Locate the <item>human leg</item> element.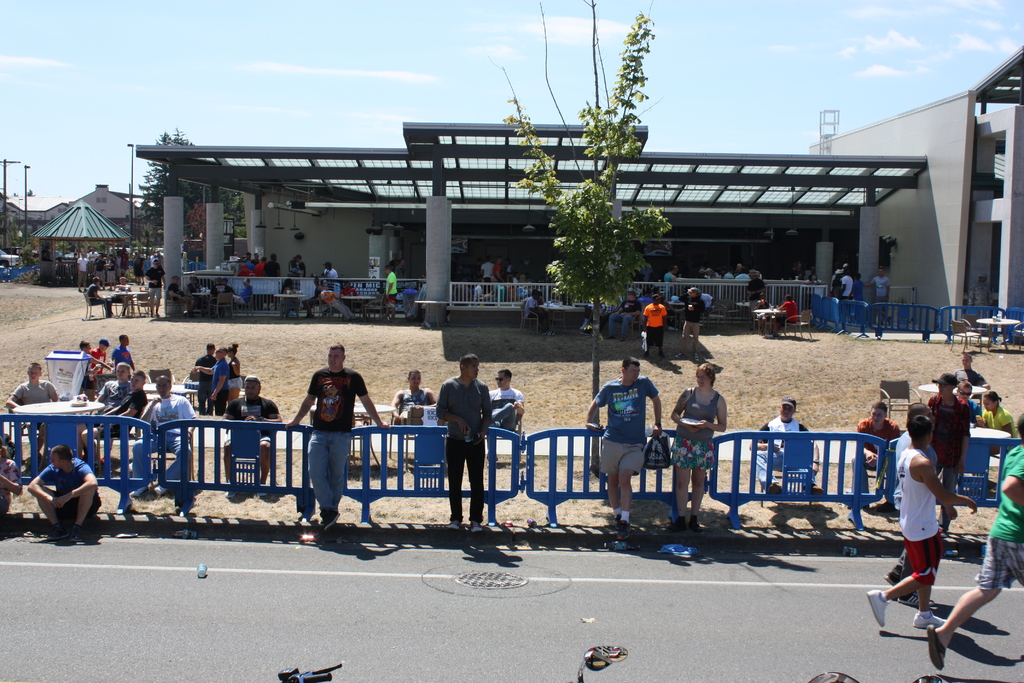
Element bbox: [x1=657, y1=326, x2=668, y2=359].
